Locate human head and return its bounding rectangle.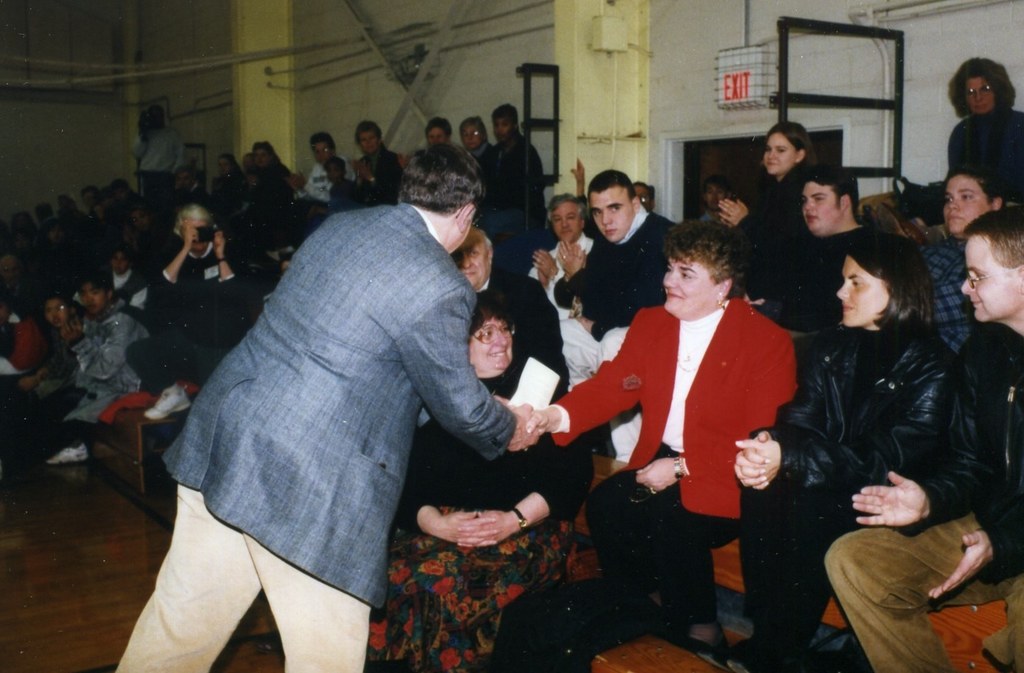
region(947, 58, 1014, 121).
